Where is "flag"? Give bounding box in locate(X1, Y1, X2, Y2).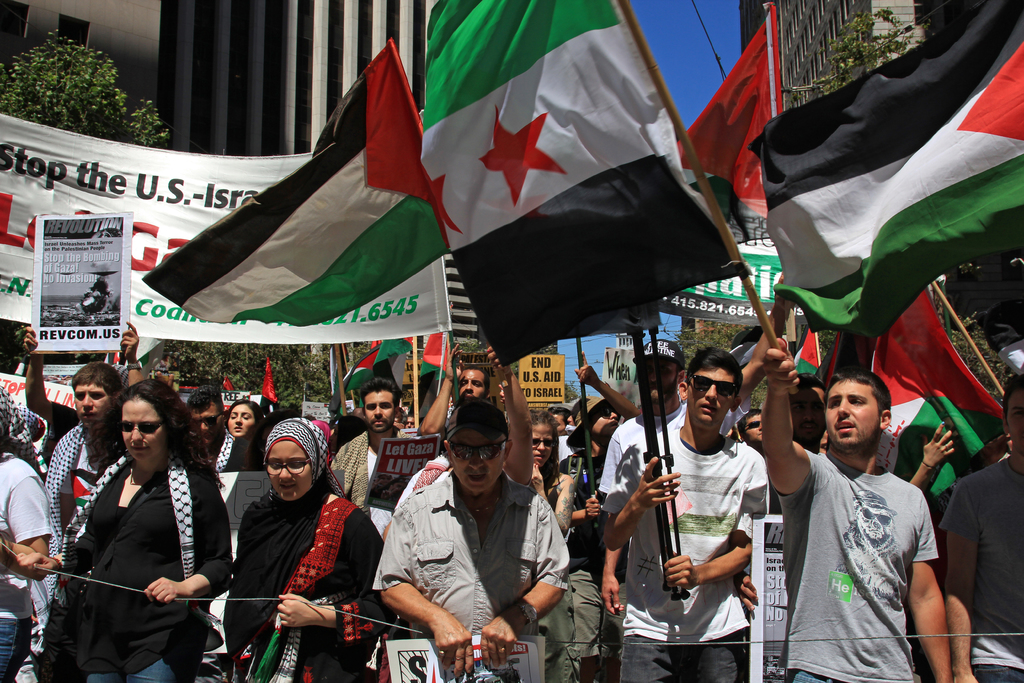
locate(789, 327, 829, 386).
